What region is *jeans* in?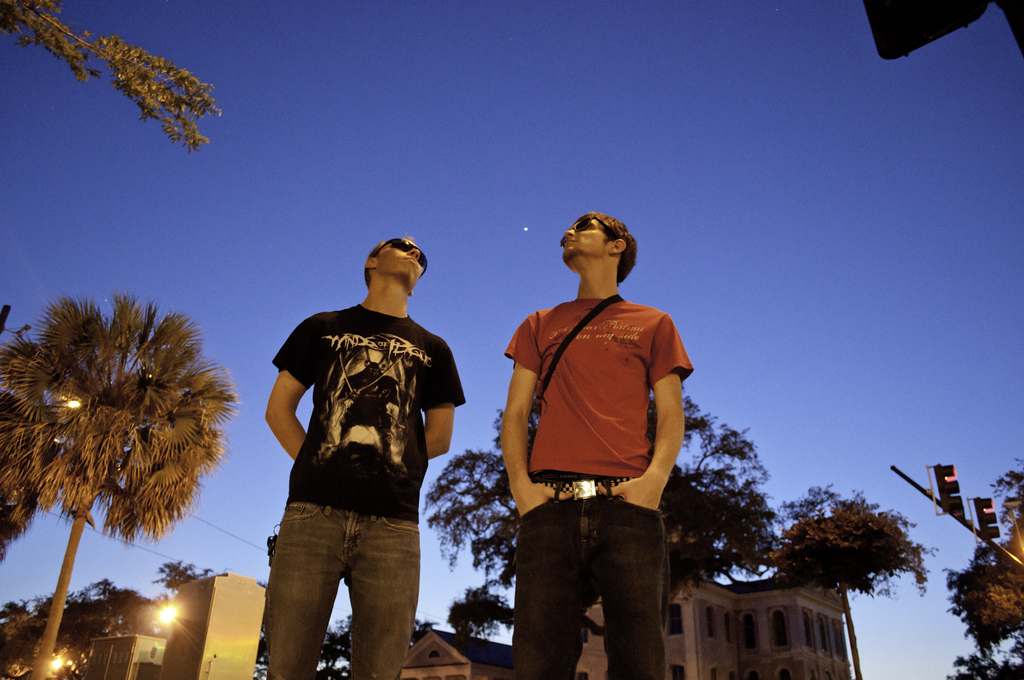
(514,485,666,679).
